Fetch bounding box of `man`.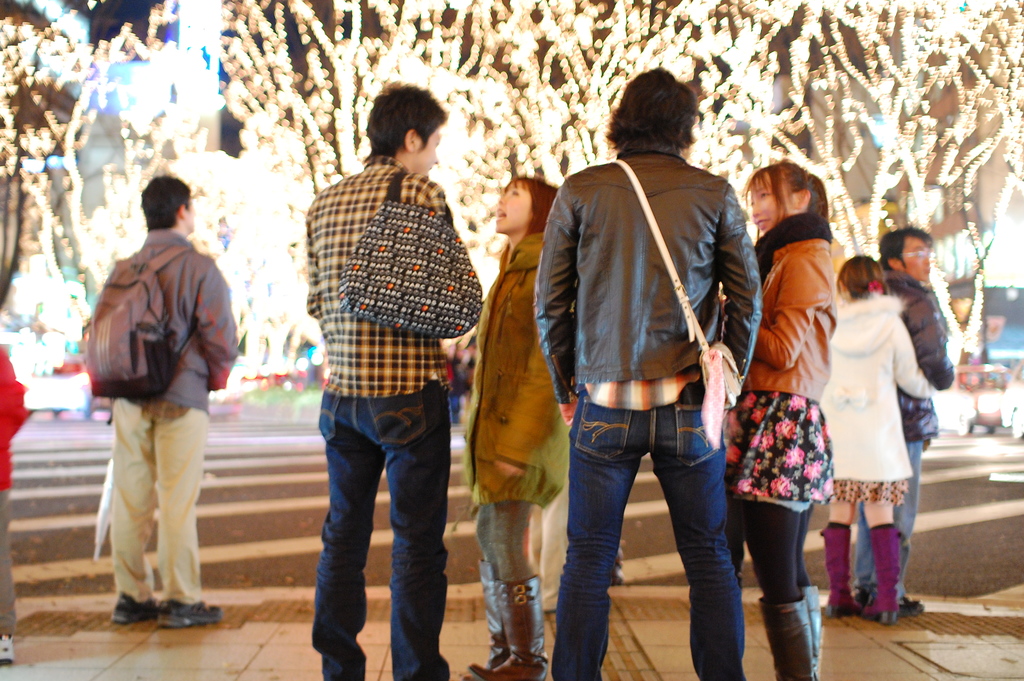
Bbox: <box>852,226,954,620</box>.
